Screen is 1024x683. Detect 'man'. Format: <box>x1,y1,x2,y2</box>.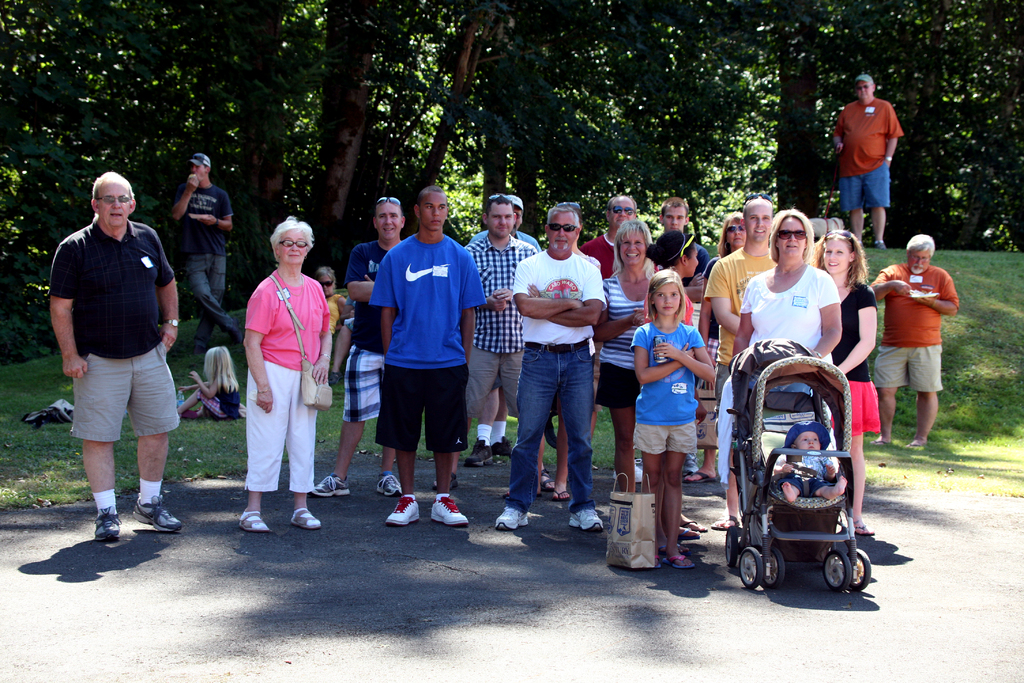
<box>309,199,403,502</box>.
